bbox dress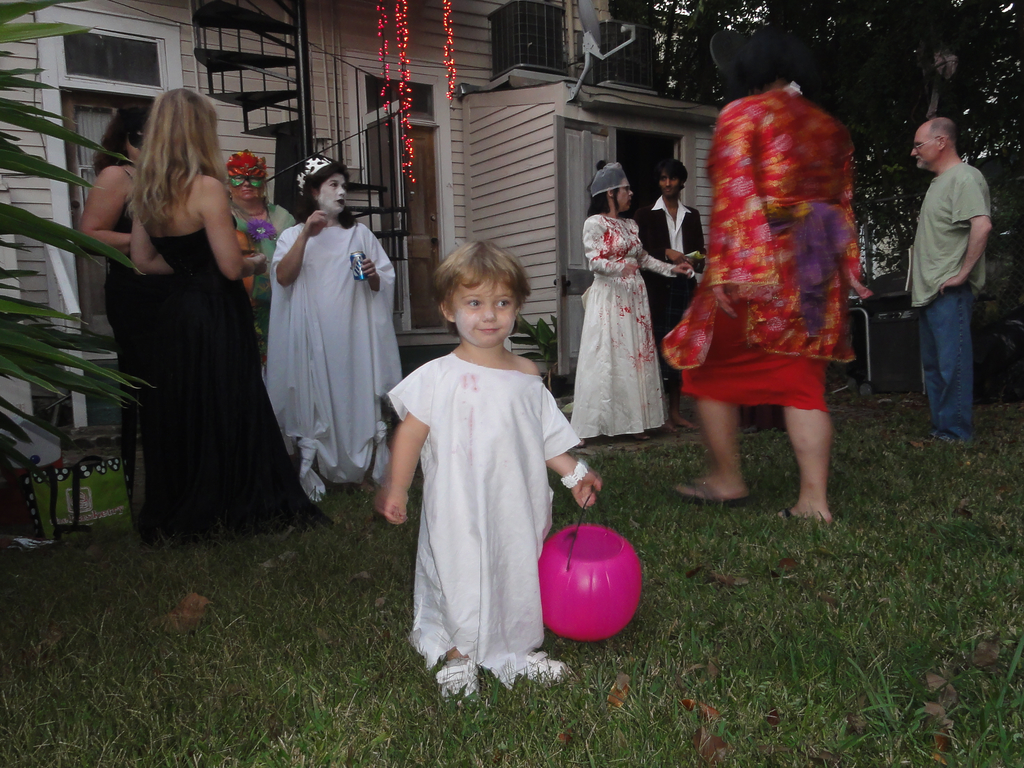
bbox=[268, 225, 403, 496]
